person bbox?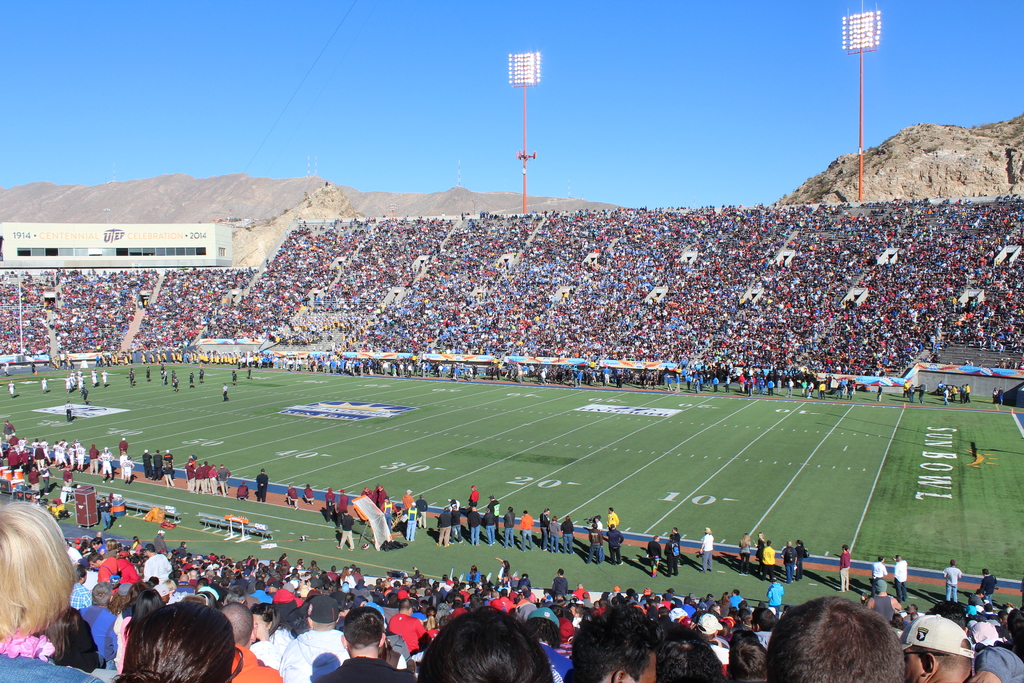
crop(907, 383, 917, 402)
